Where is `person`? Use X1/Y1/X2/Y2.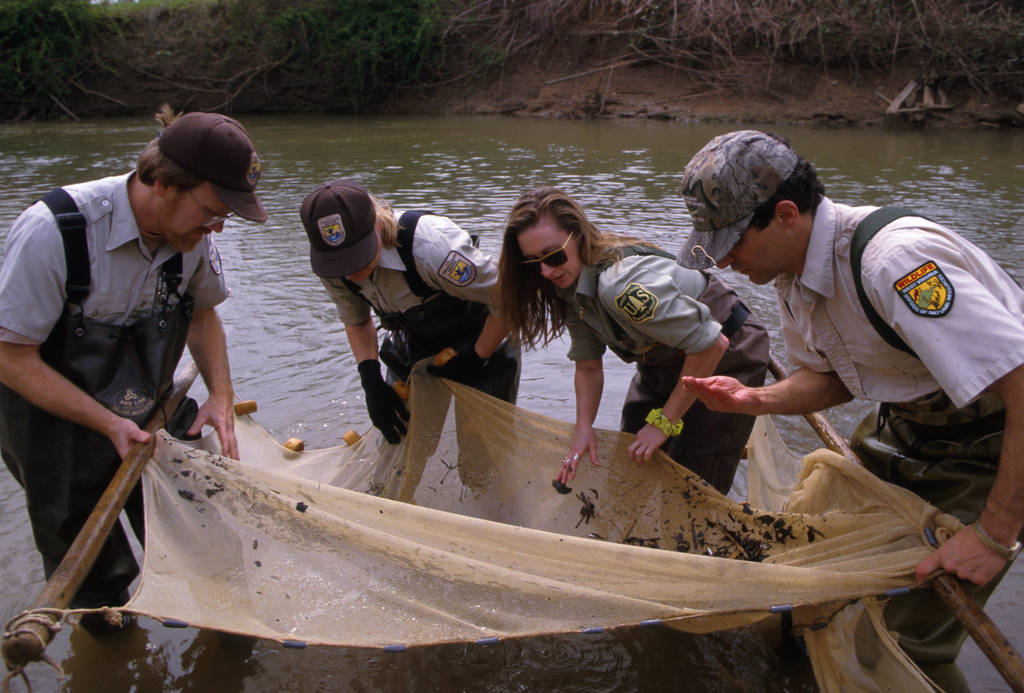
488/179/775/555.
